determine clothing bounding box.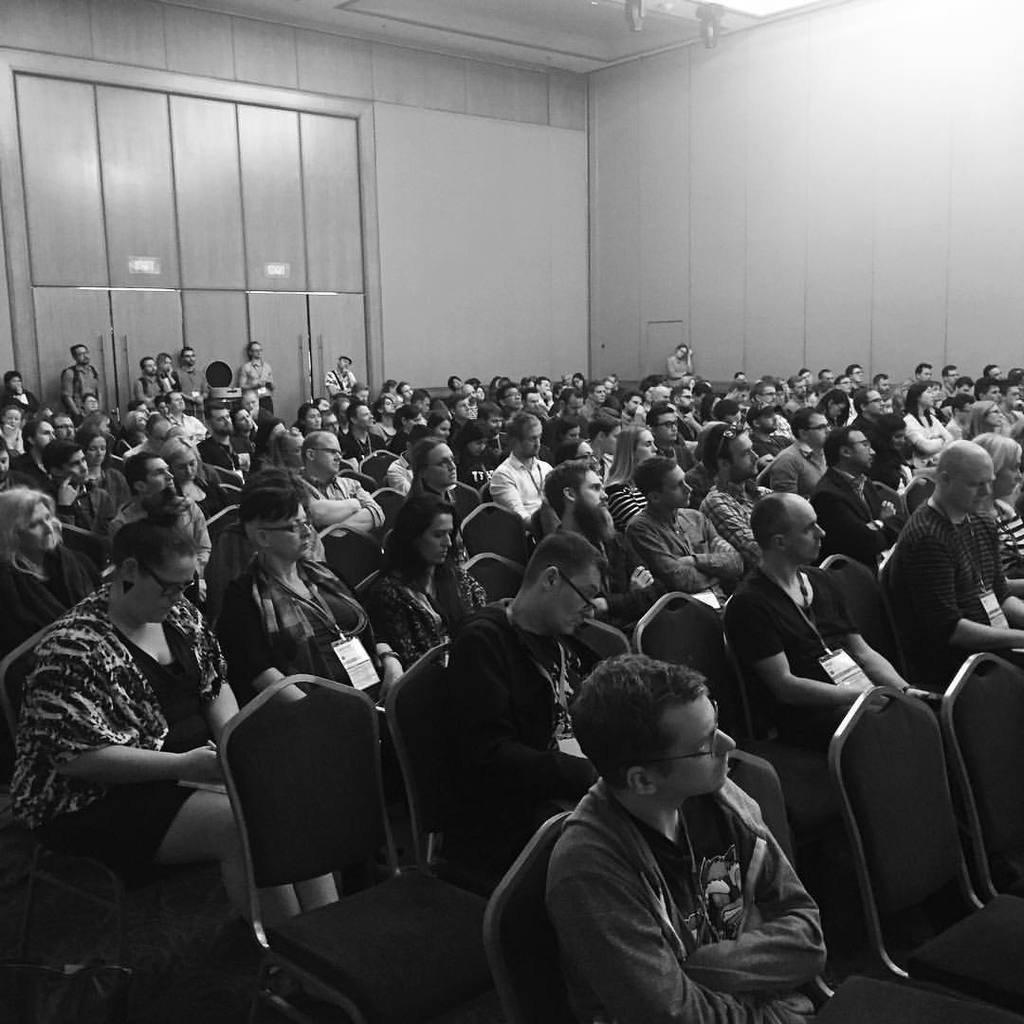
Determined: left=219, top=549, right=391, bottom=712.
